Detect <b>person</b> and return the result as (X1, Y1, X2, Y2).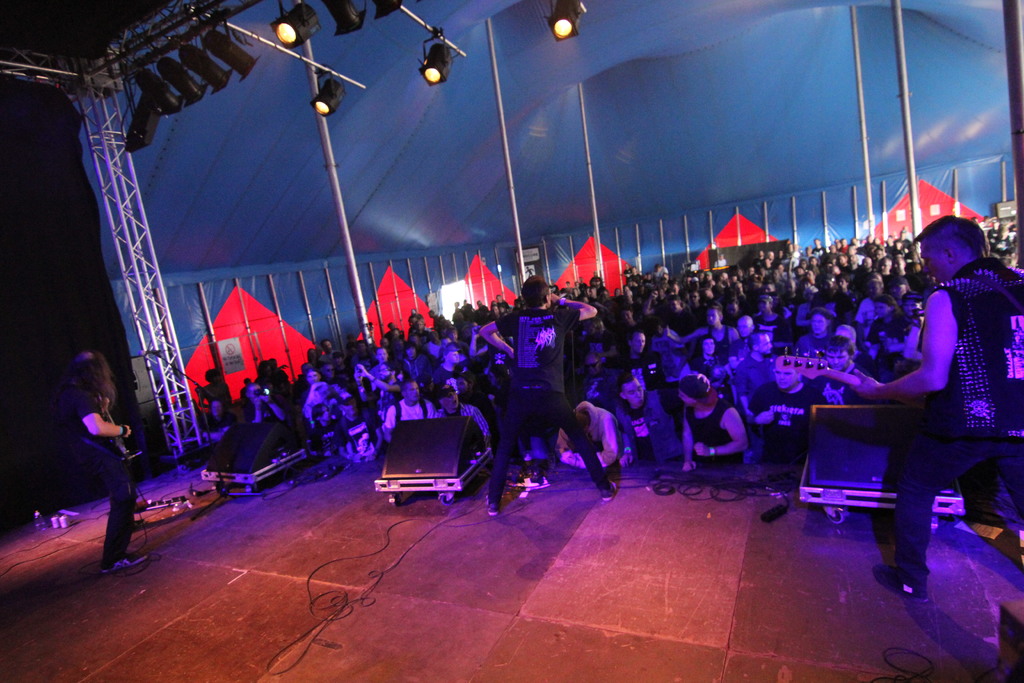
(200, 366, 231, 427).
